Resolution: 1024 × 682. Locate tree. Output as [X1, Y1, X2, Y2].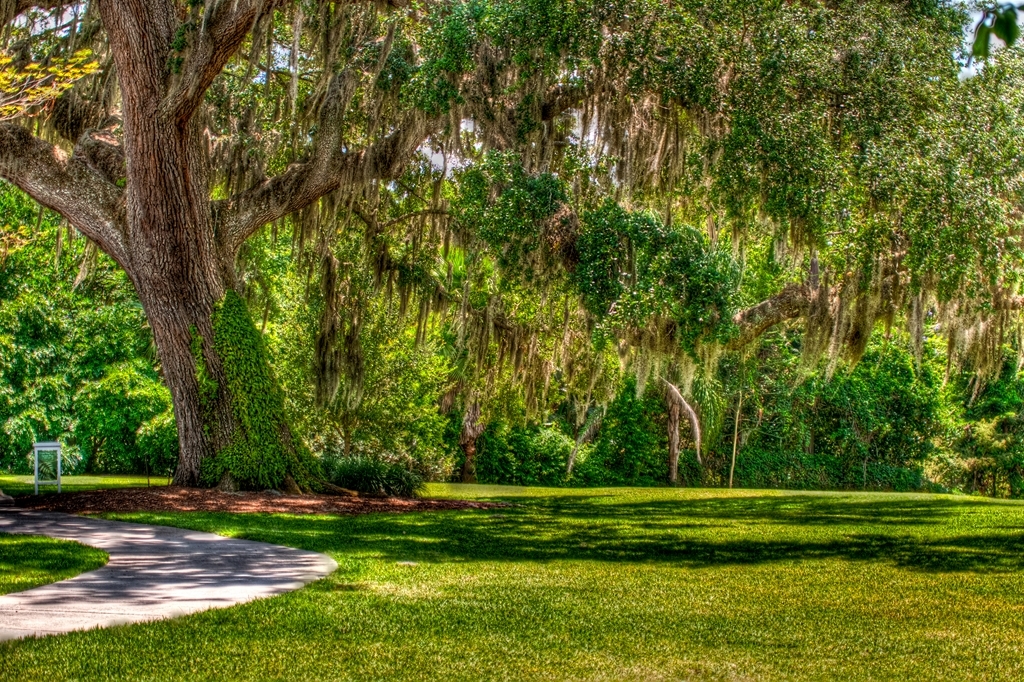
[32, 9, 901, 517].
